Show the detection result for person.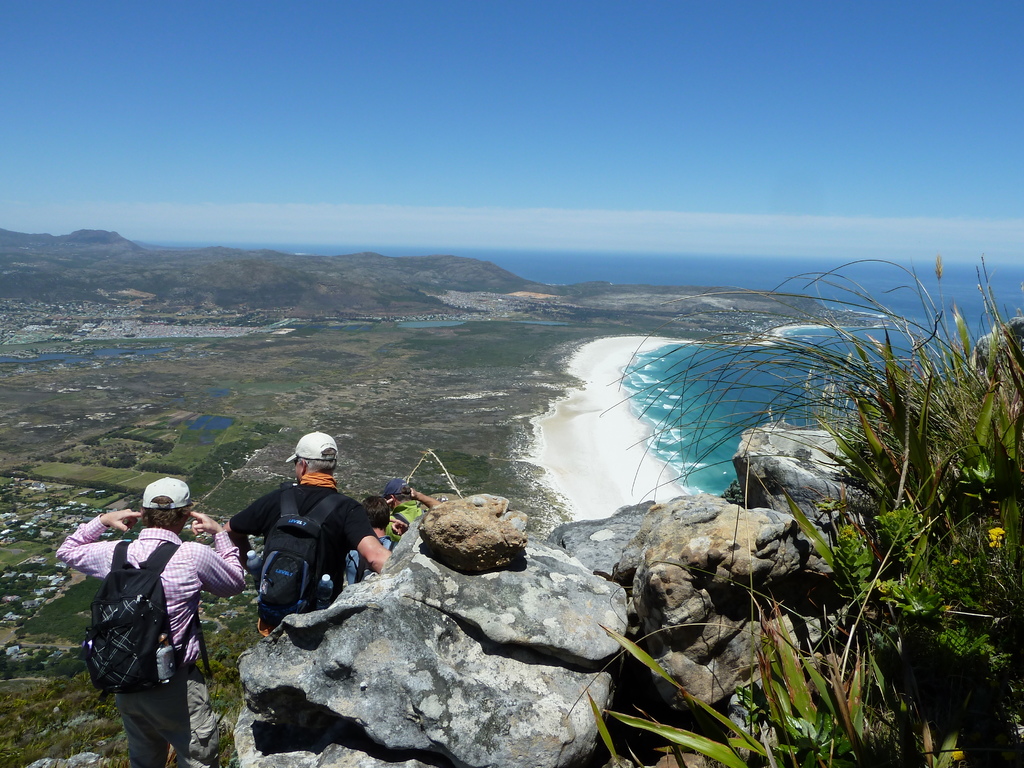
select_region(54, 477, 250, 767).
